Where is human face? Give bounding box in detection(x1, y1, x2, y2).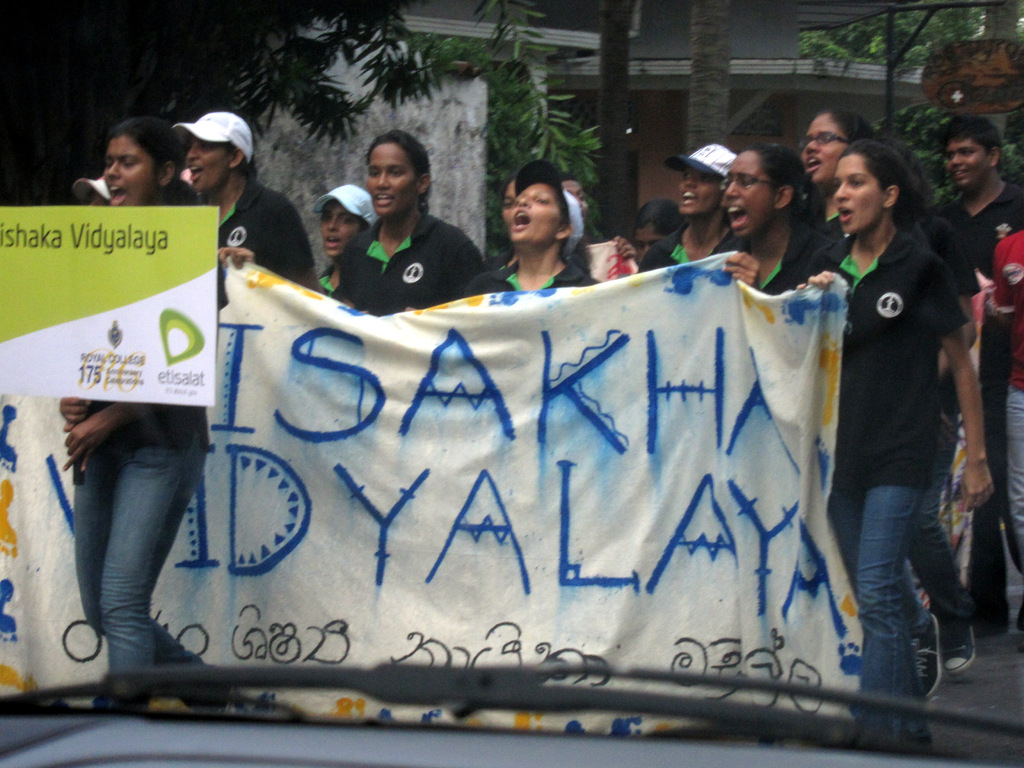
detection(947, 138, 988, 190).
